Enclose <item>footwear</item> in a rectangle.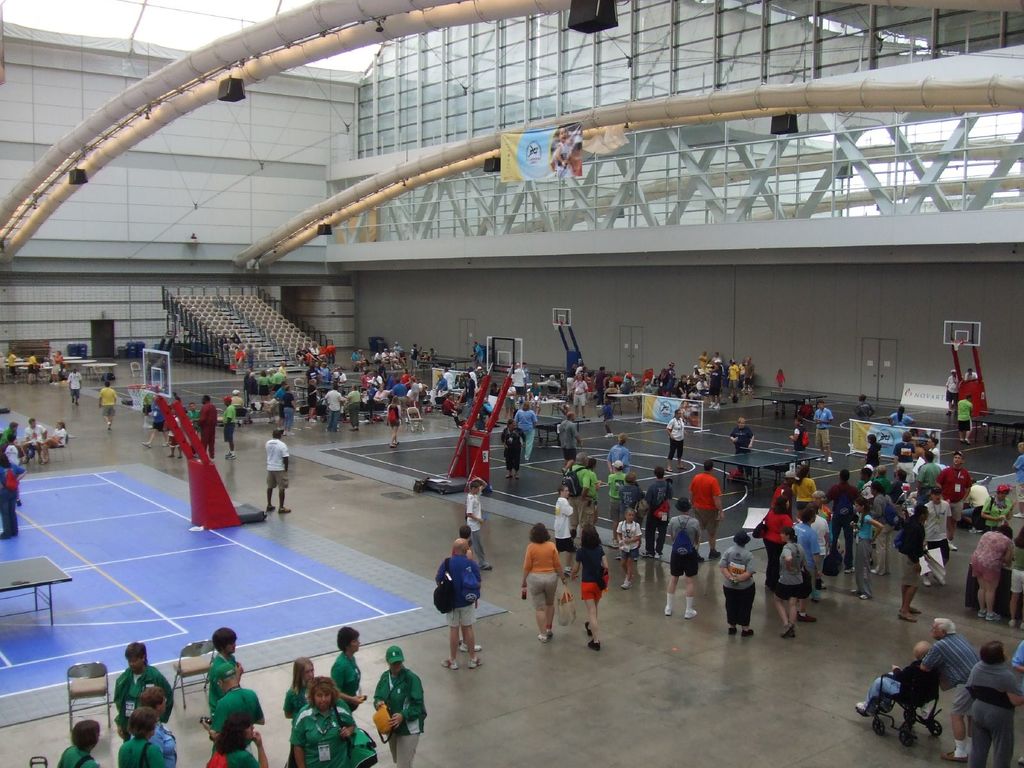
bbox(685, 605, 700, 619).
